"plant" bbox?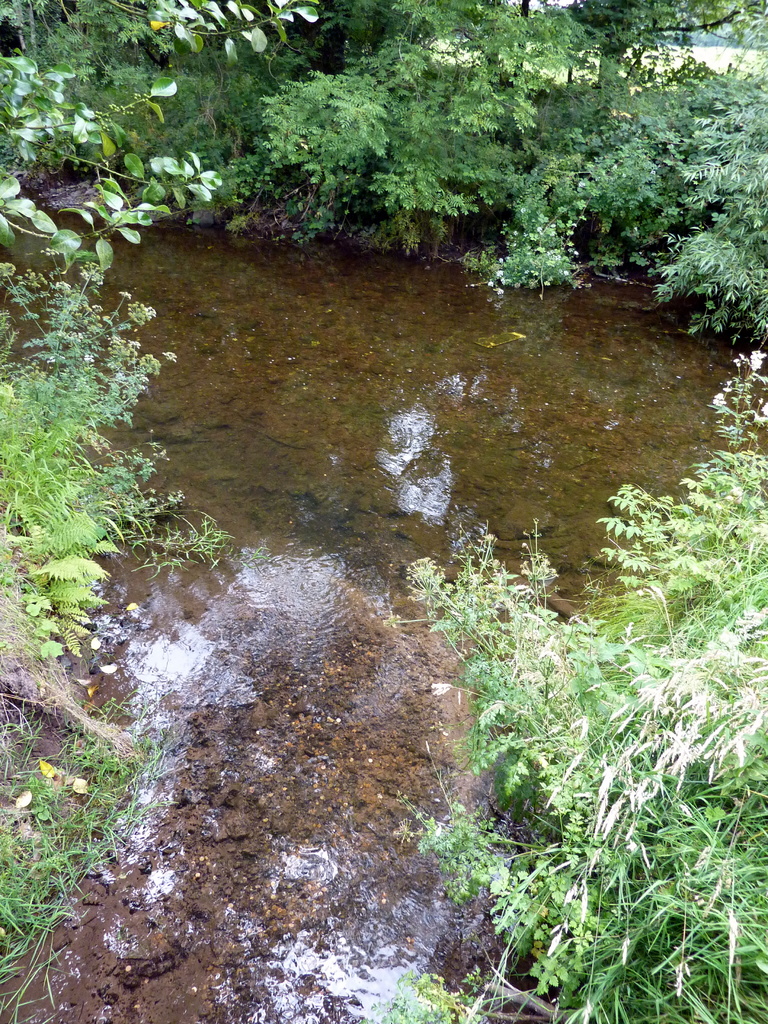
[left=0, top=237, right=173, bottom=410]
